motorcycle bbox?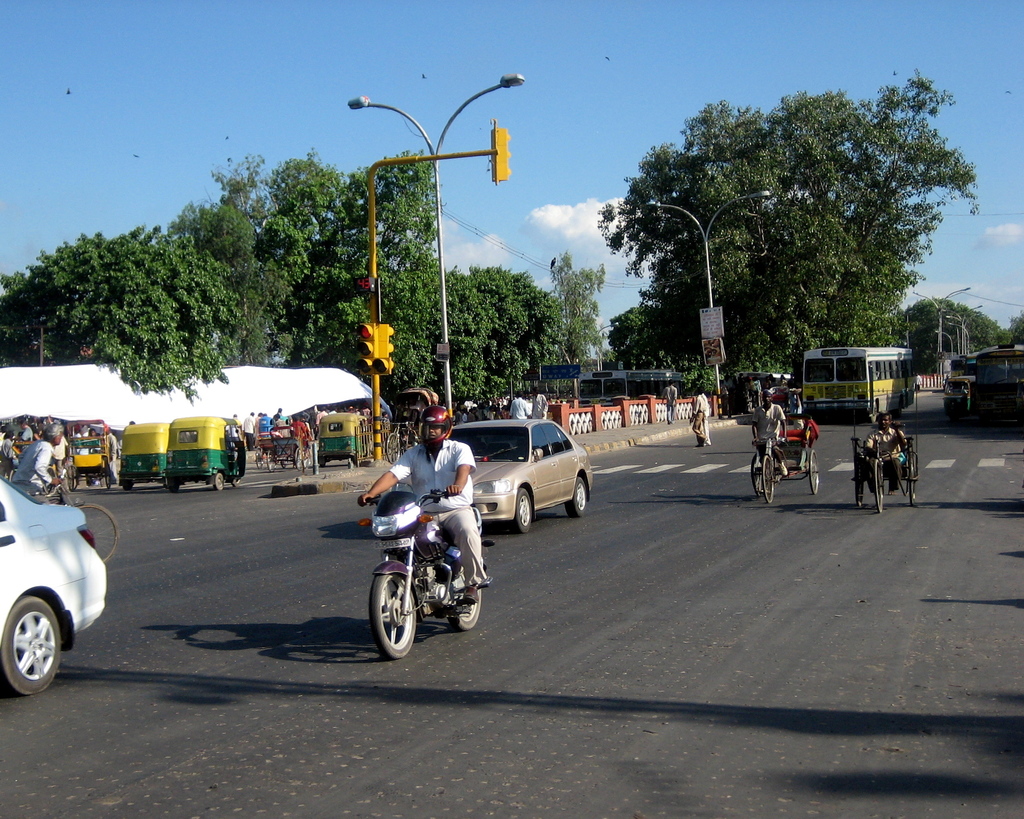
select_region(349, 495, 489, 648)
